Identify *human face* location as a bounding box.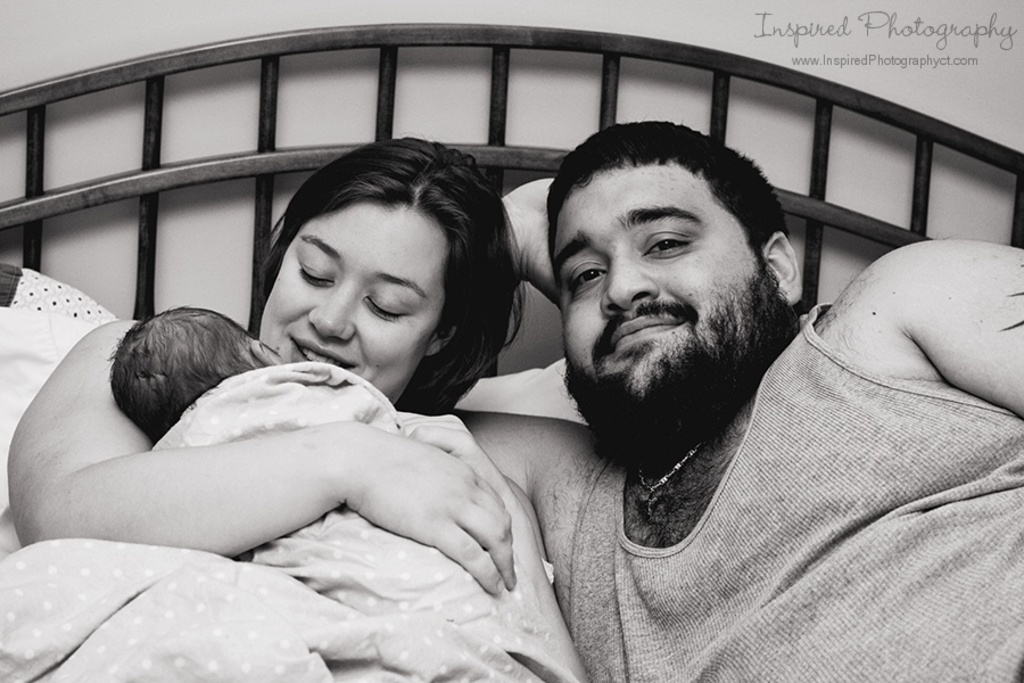
bbox=[255, 189, 453, 410].
